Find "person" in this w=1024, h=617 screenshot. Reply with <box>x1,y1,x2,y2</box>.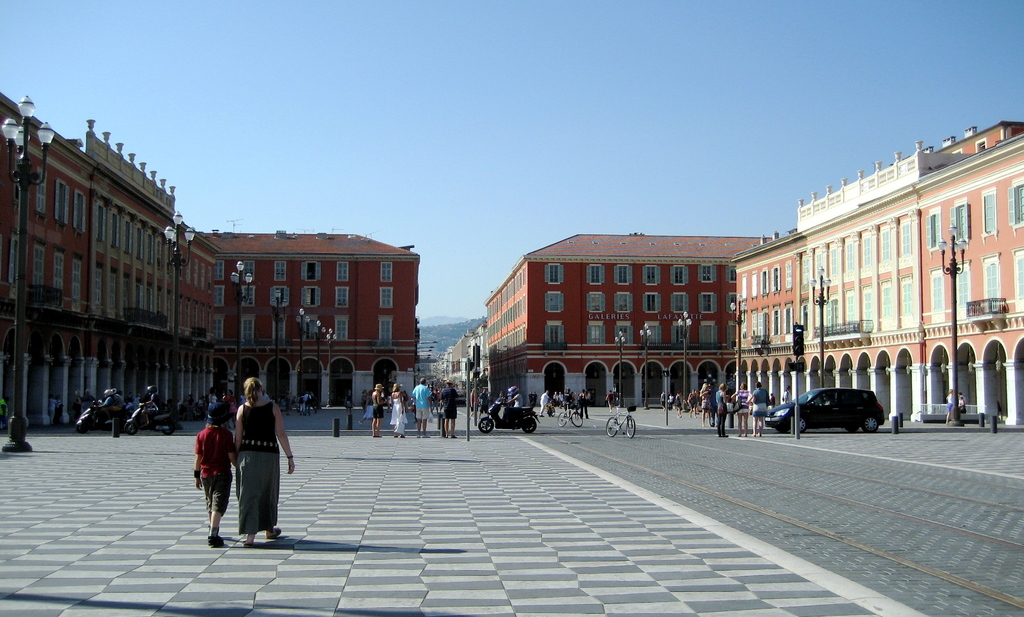
<box>558,390,564,408</box>.
